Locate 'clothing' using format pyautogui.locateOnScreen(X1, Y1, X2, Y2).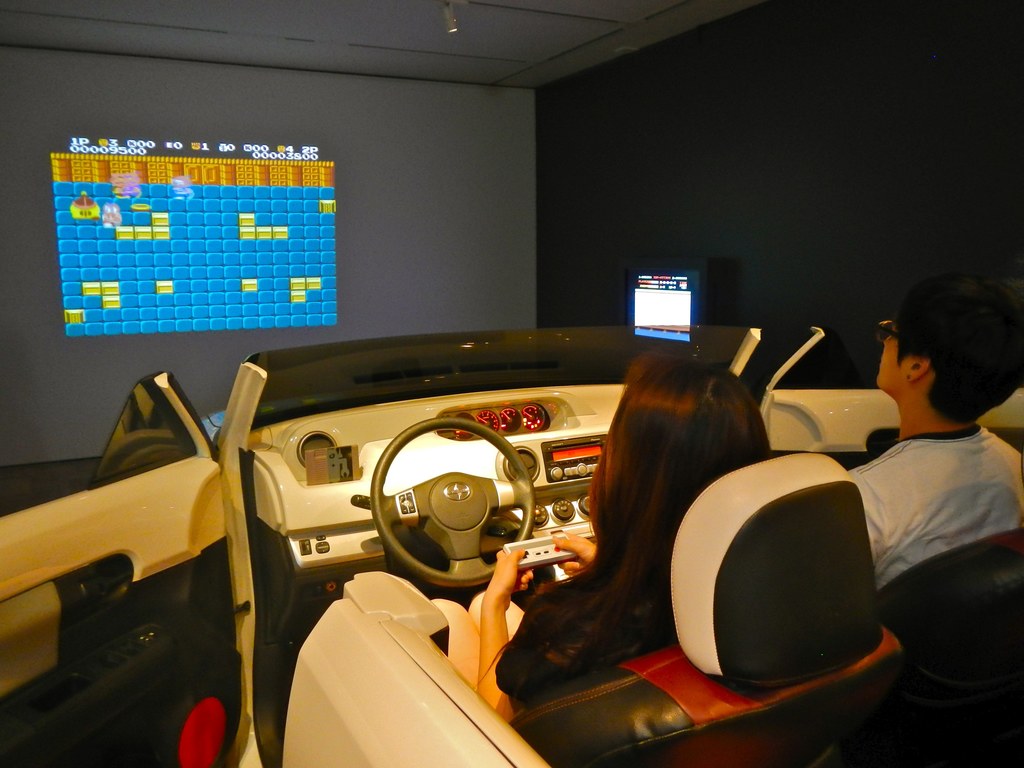
pyautogui.locateOnScreen(476, 572, 691, 710).
